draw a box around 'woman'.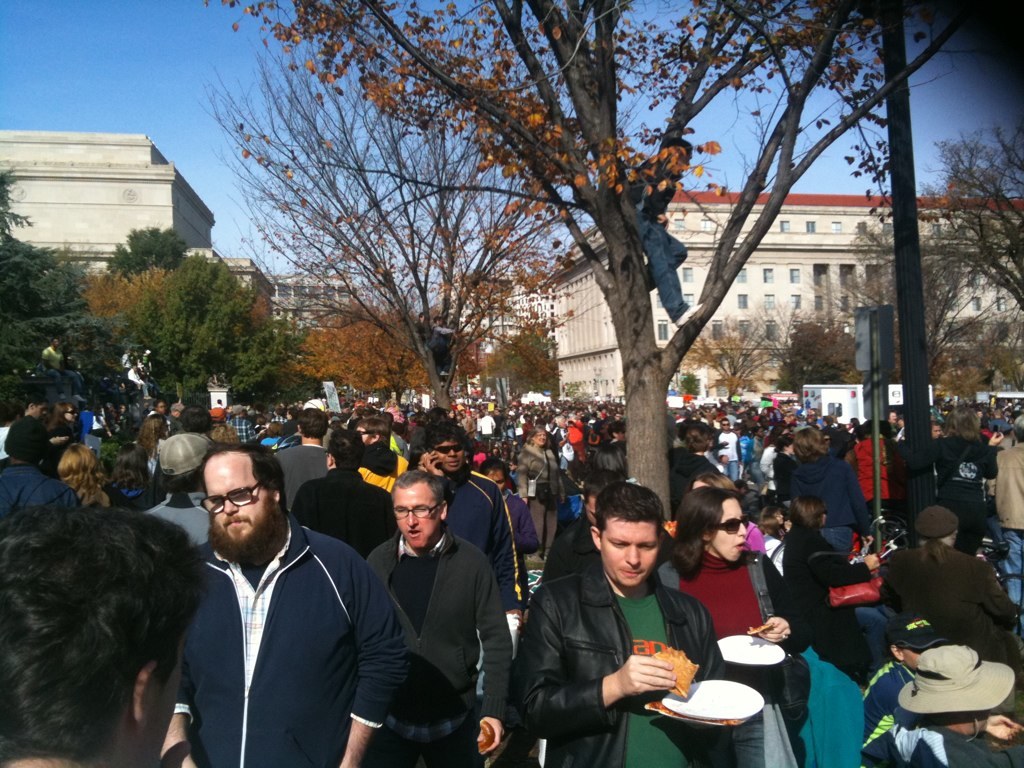
{"left": 656, "top": 487, "right": 809, "bottom": 767}.
